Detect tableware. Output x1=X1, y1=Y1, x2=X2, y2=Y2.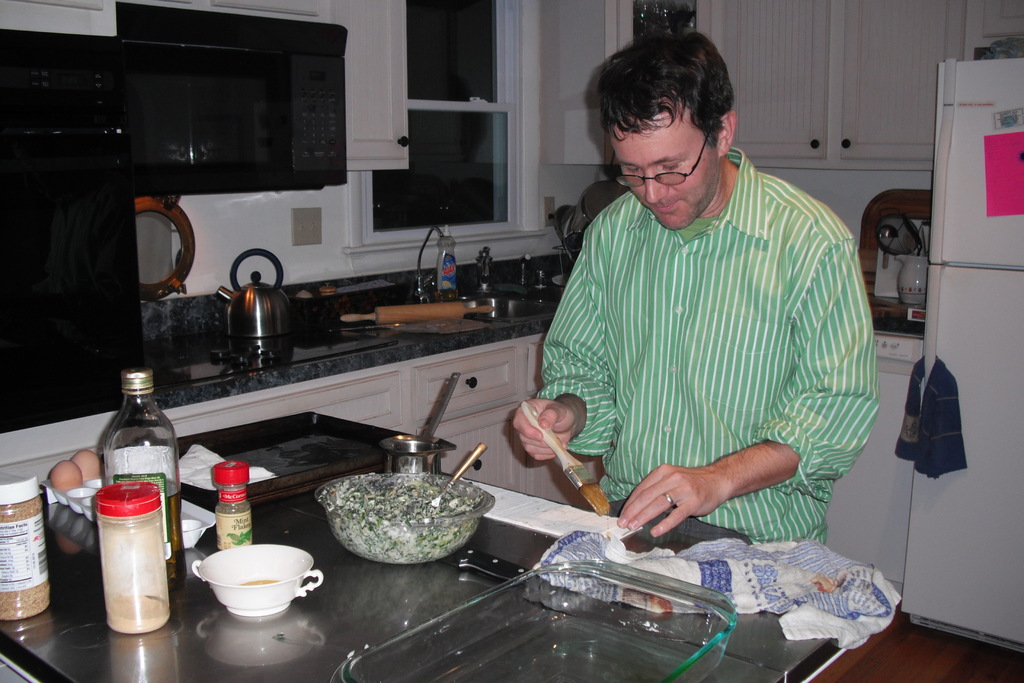
x1=325, y1=554, x2=739, y2=682.
